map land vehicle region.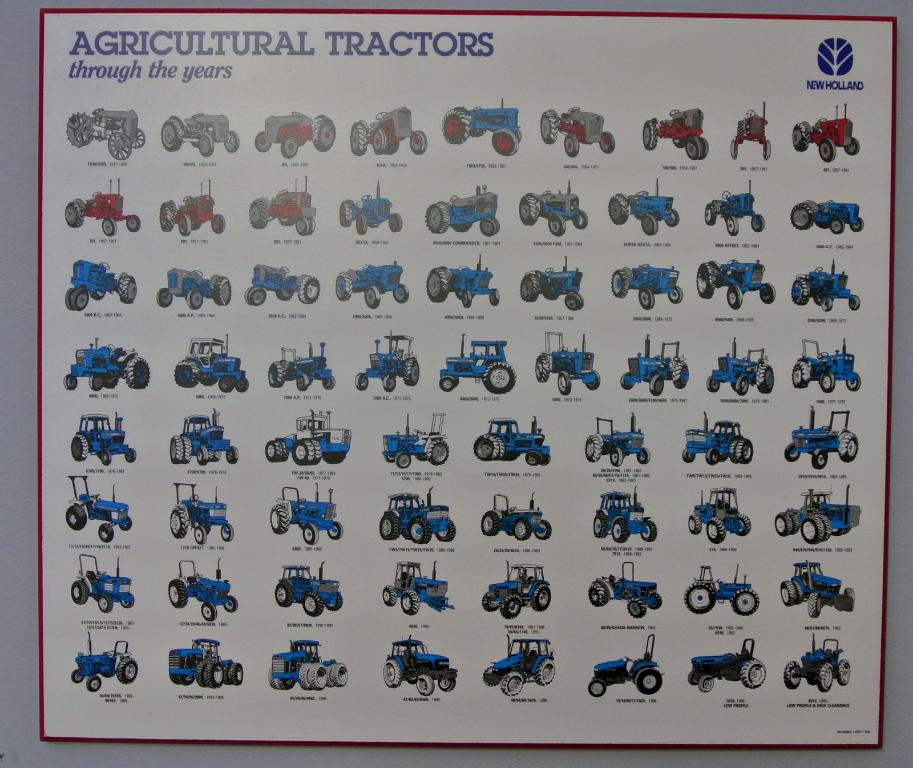
Mapped to l=65, t=260, r=139, b=310.
